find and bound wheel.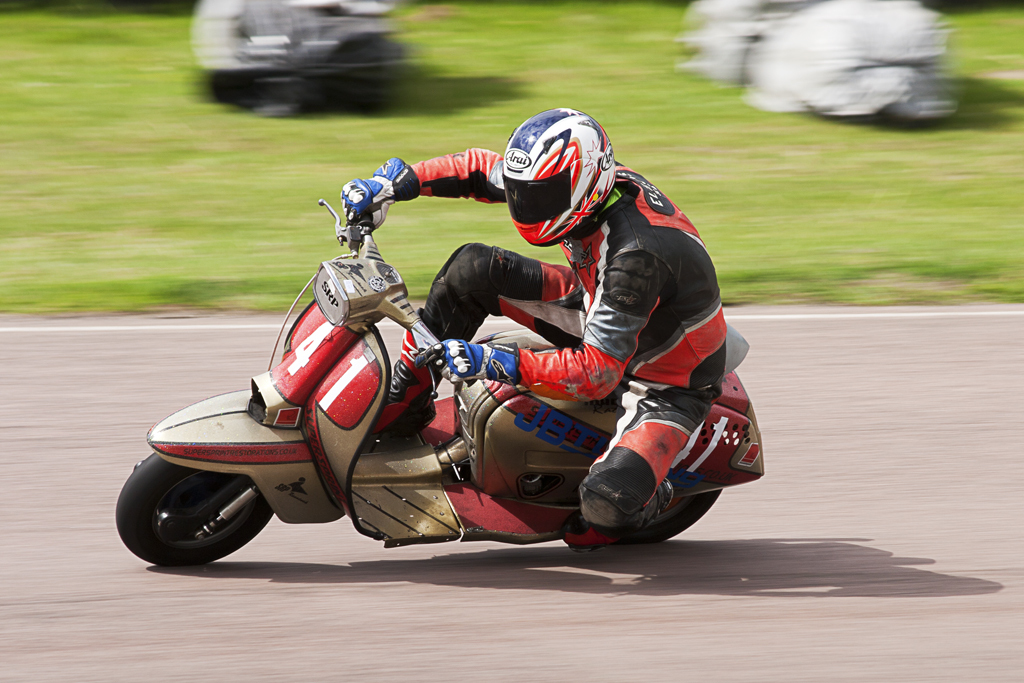
Bound: pyautogui.locateOnScreen(616, 489, 721, 546).
